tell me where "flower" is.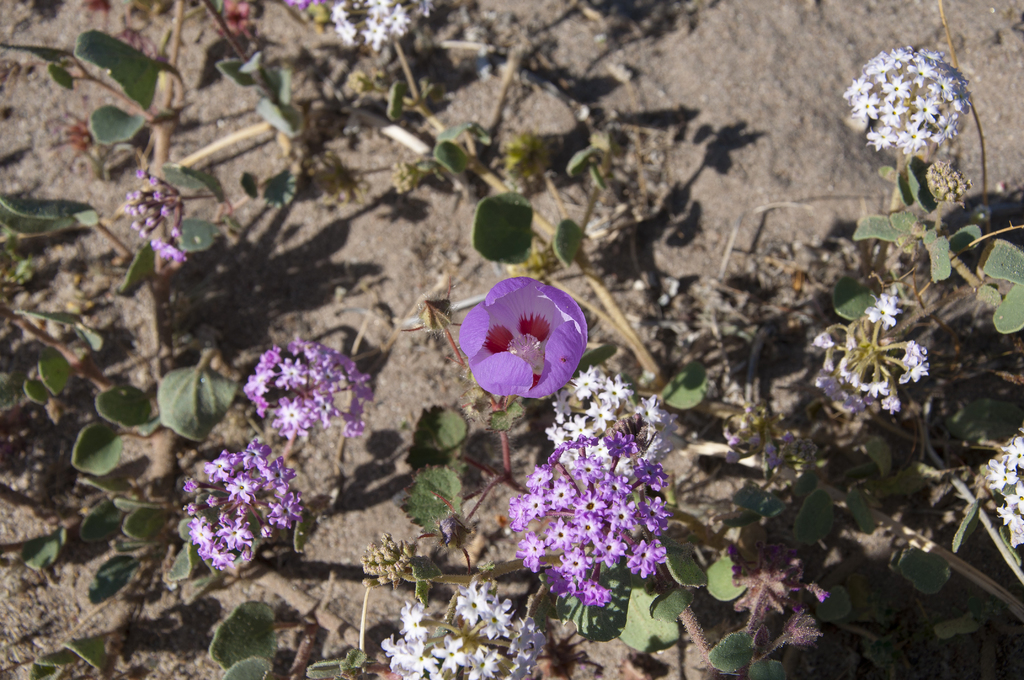
"flower" is at region(550, 365, 673, 492).
